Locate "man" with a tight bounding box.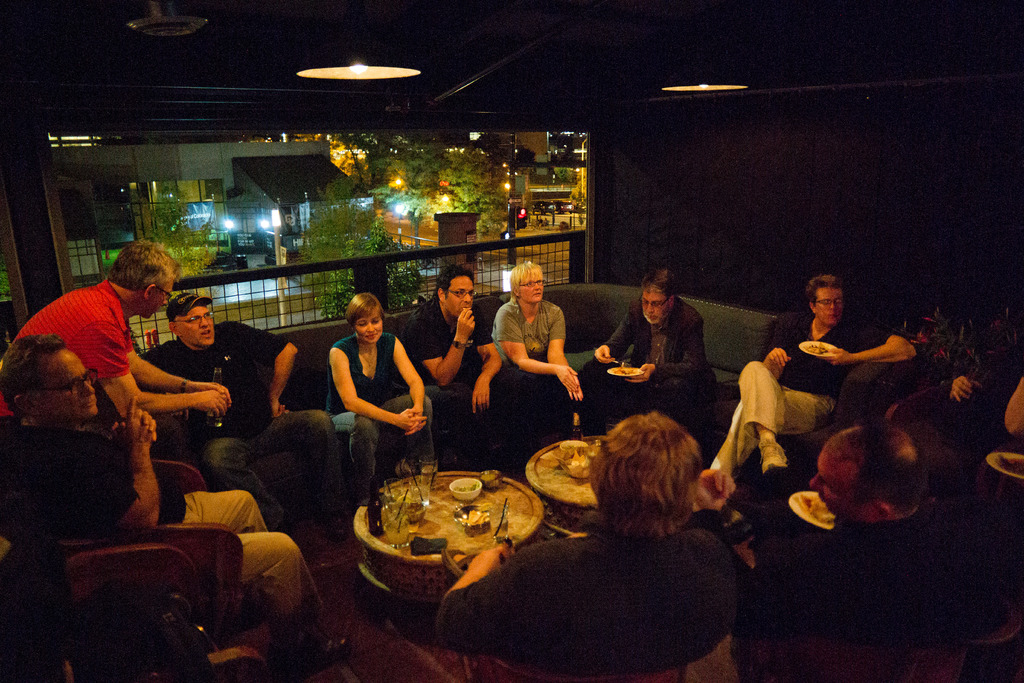
BBox(0, 331, 355, 680).
